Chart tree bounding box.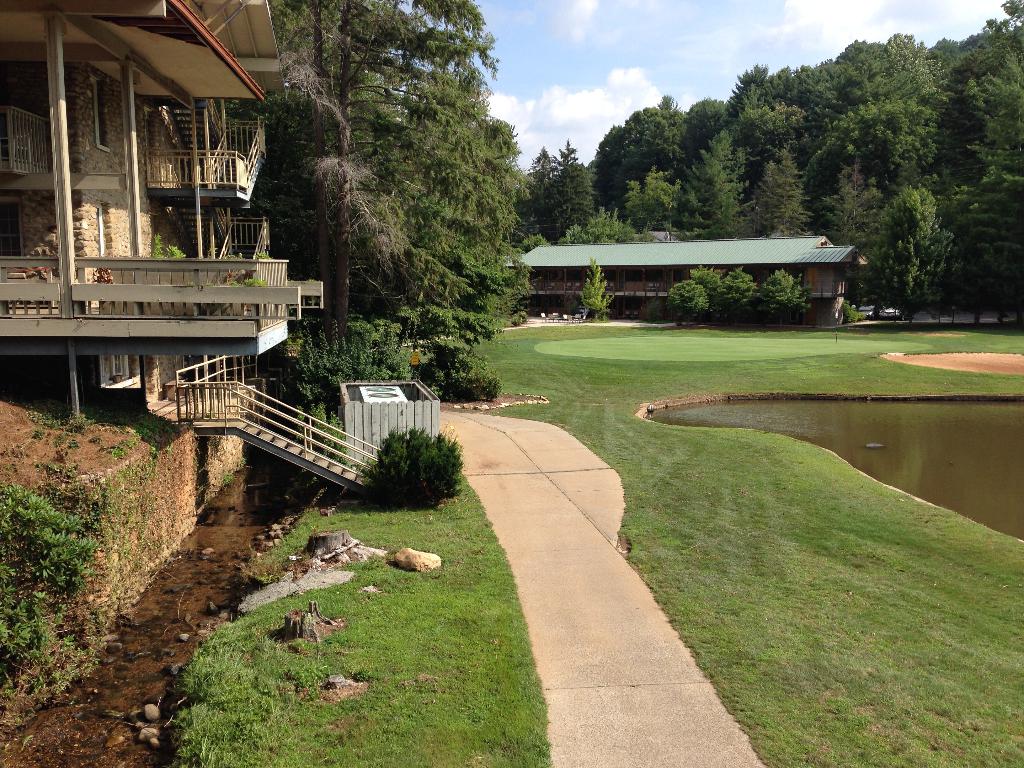
Charted: locate(943, 170, 1023, 331).
